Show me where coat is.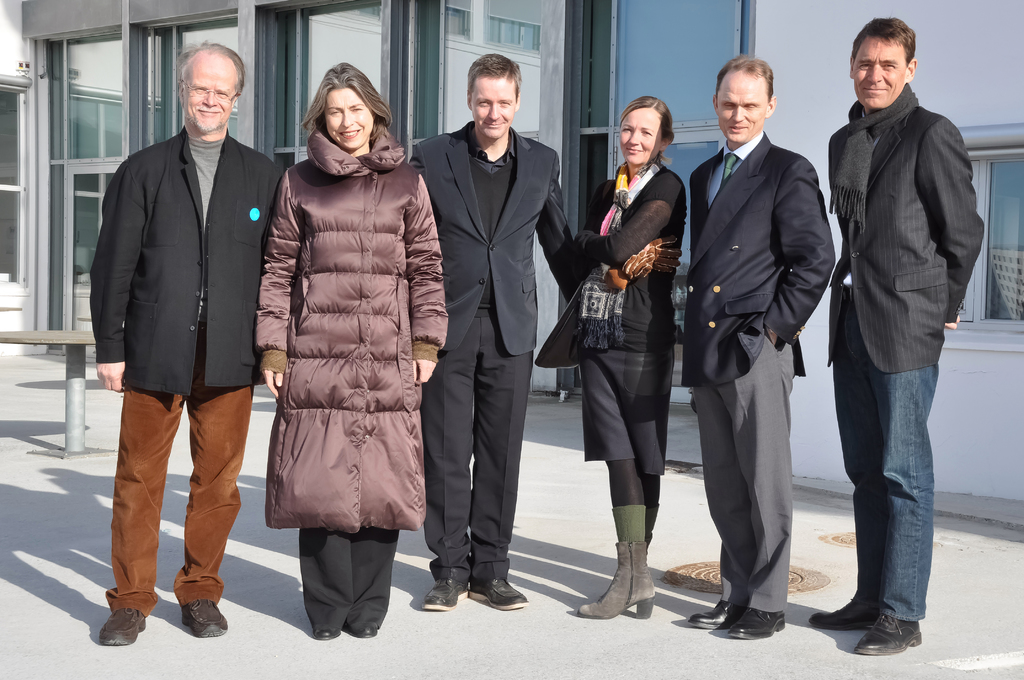
coat is at rect(686, 119, 840, 374).
